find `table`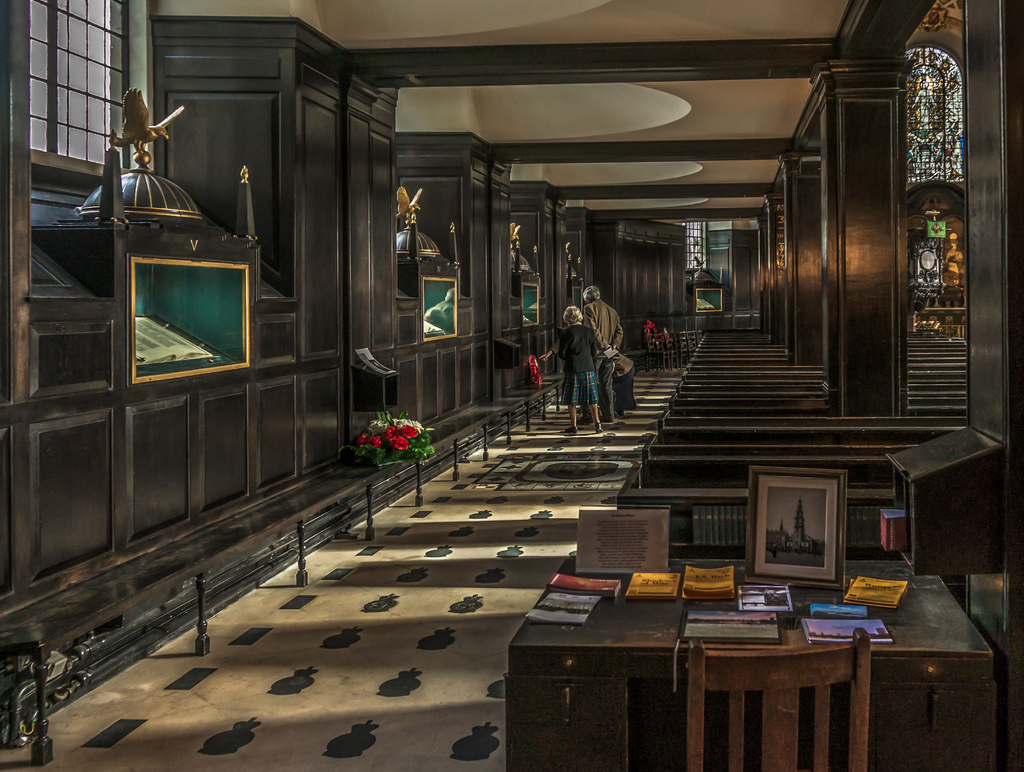
(left=615, top=315, right=982, bottom=515)
